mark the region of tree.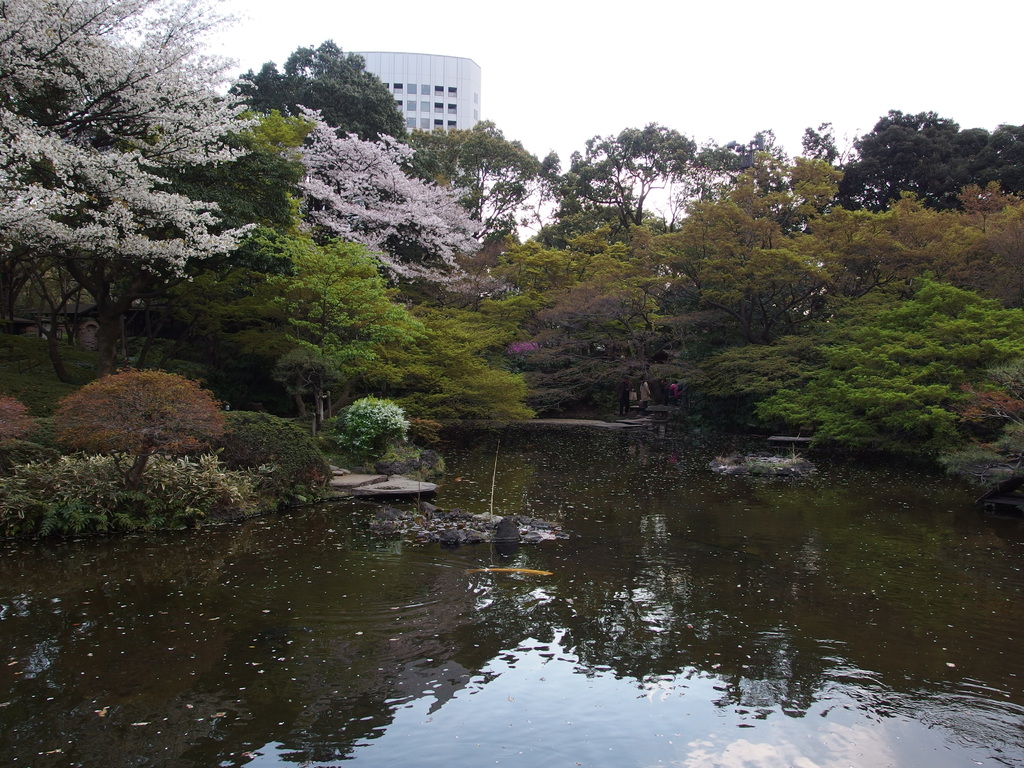
Region: [x1=56, y1=364, x2=227, y2=490].
